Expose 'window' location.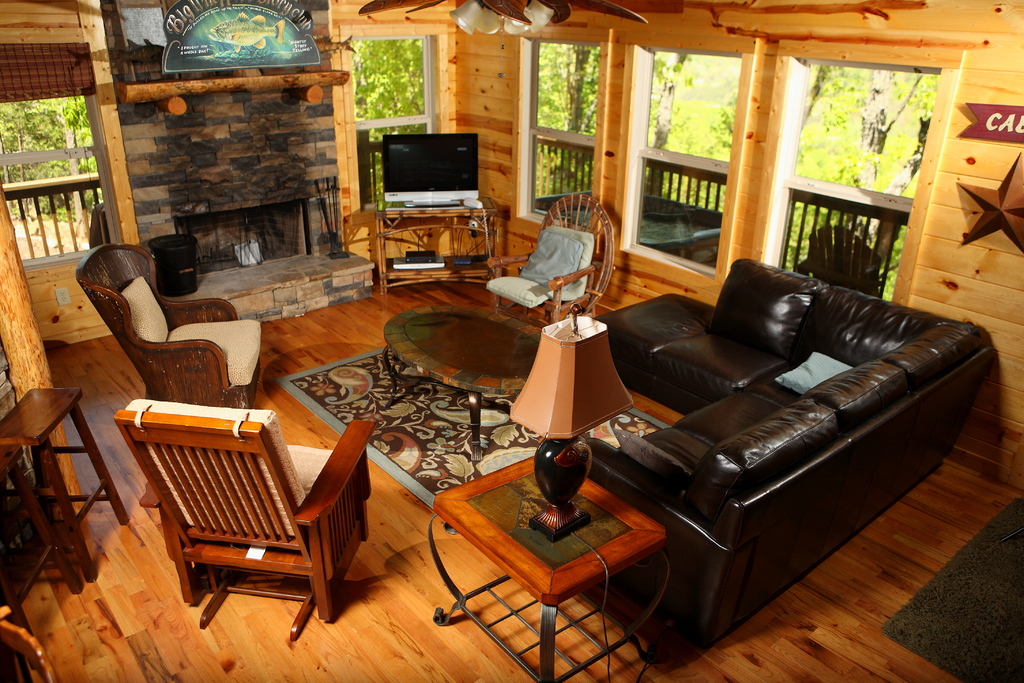
Exposed at [348, 33, 440, 208].
